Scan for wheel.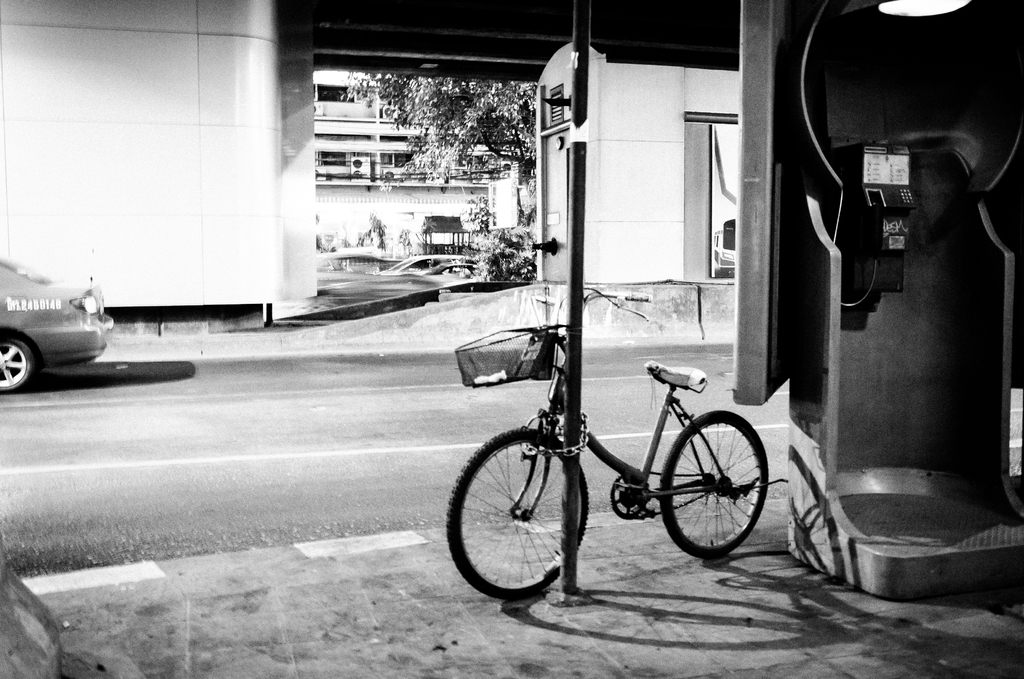
Scan result: locate(446, 419, 593, 601).
